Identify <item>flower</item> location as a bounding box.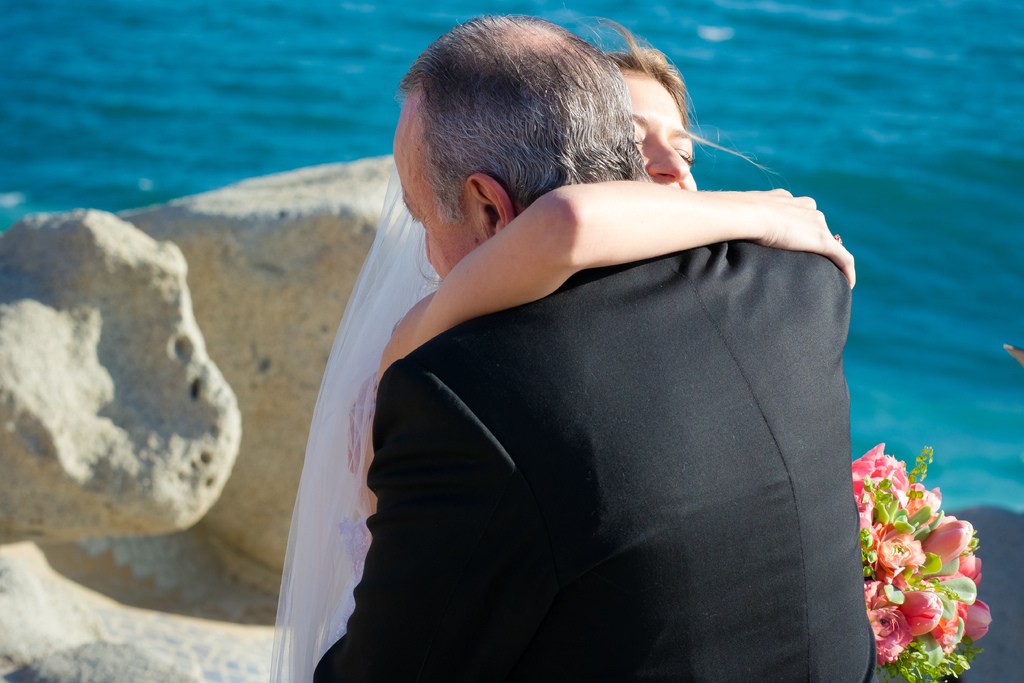
[860,432,975,633].
